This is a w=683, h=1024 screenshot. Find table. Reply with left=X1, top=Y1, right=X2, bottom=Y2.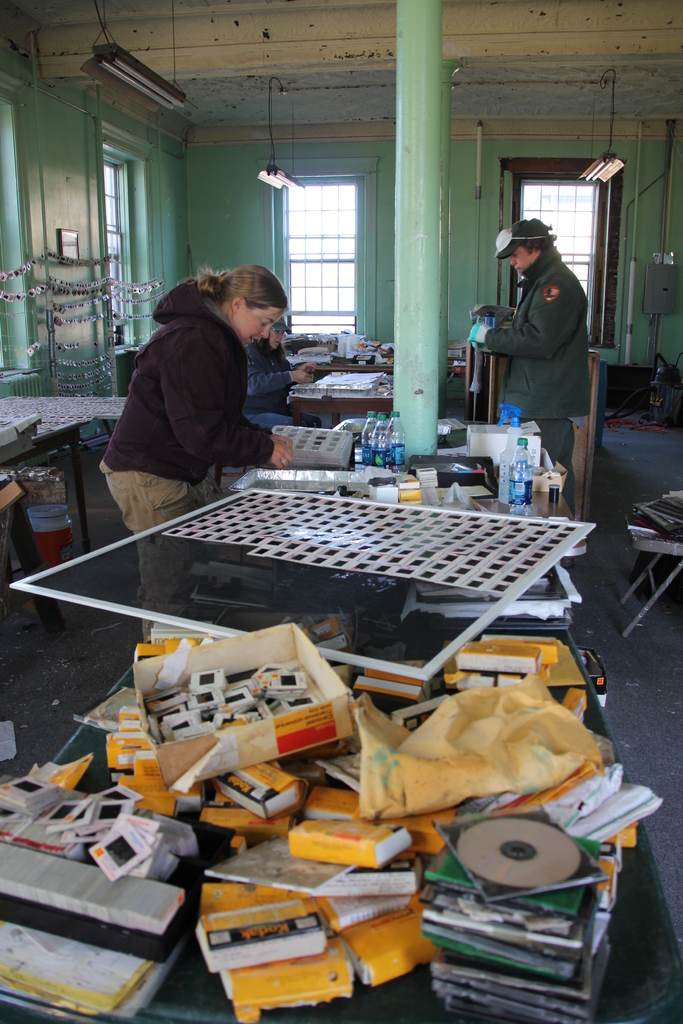
left=0, top=388, right=128, bottom=579.
